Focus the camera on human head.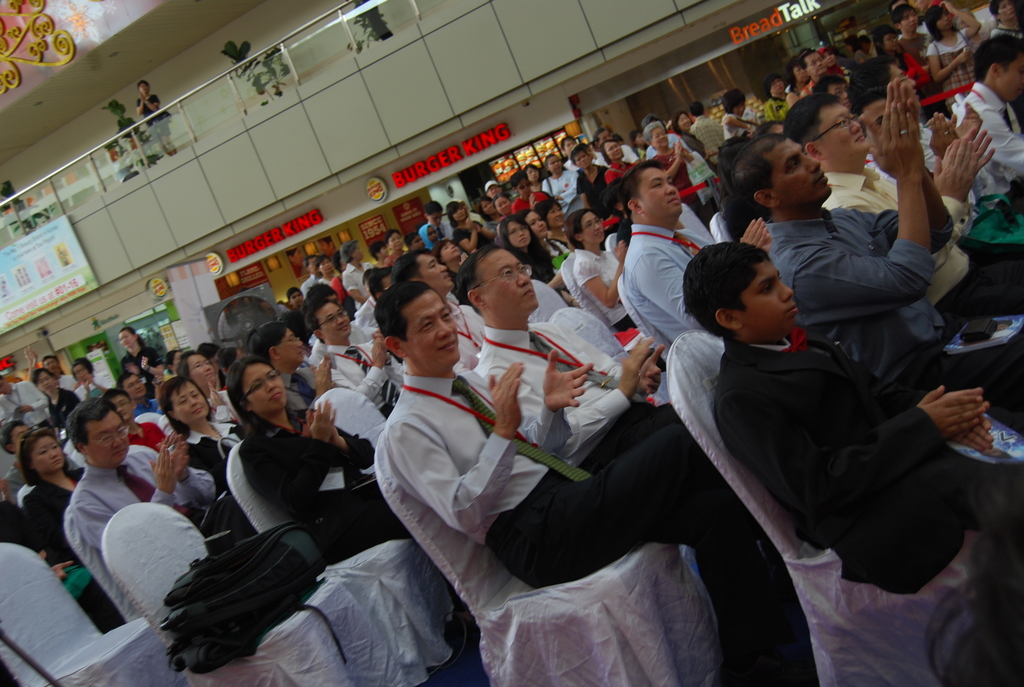
Focus region: 854/60/921/110.
